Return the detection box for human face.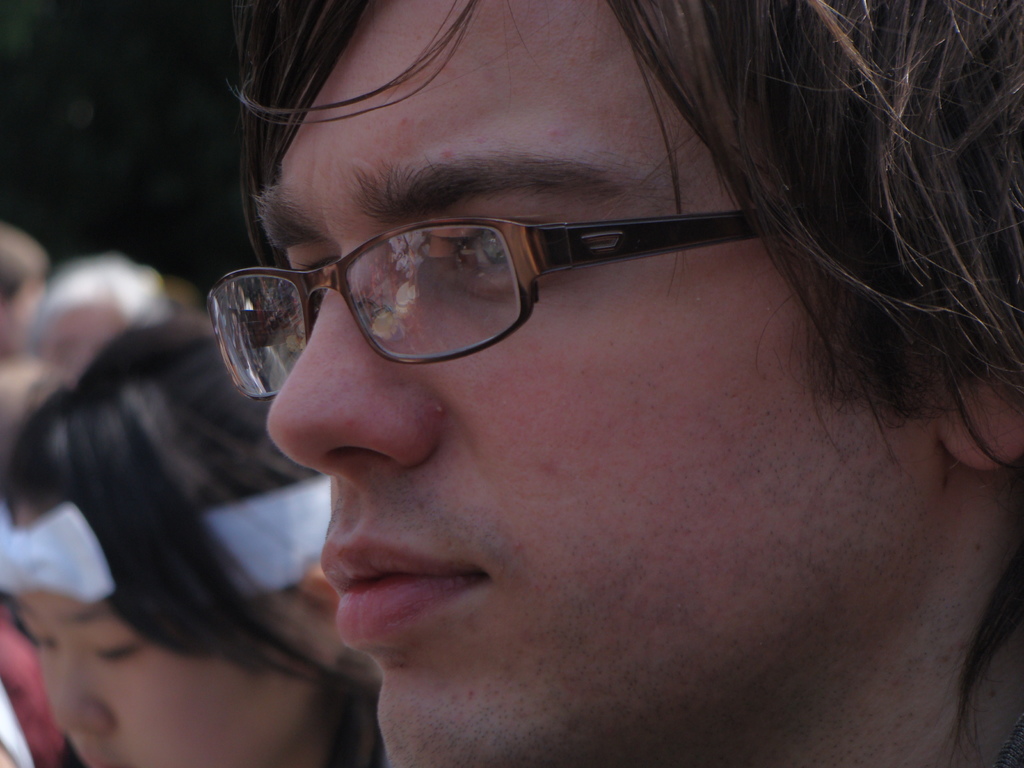
260 3 964 767.
